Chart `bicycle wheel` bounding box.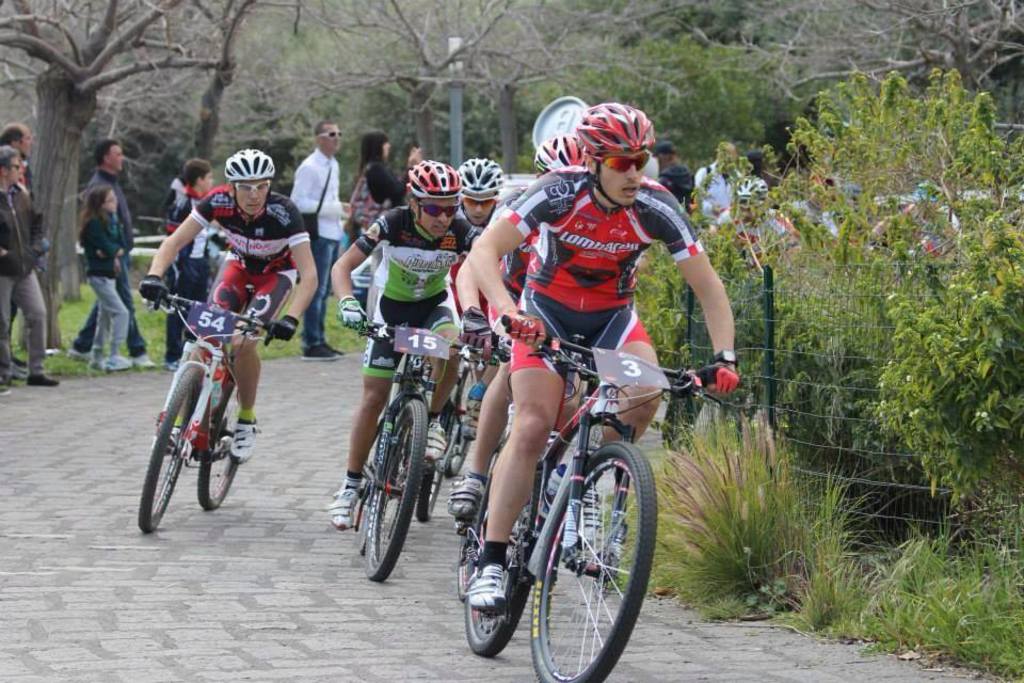
Charted: <box>414,388,465,527</box>.
